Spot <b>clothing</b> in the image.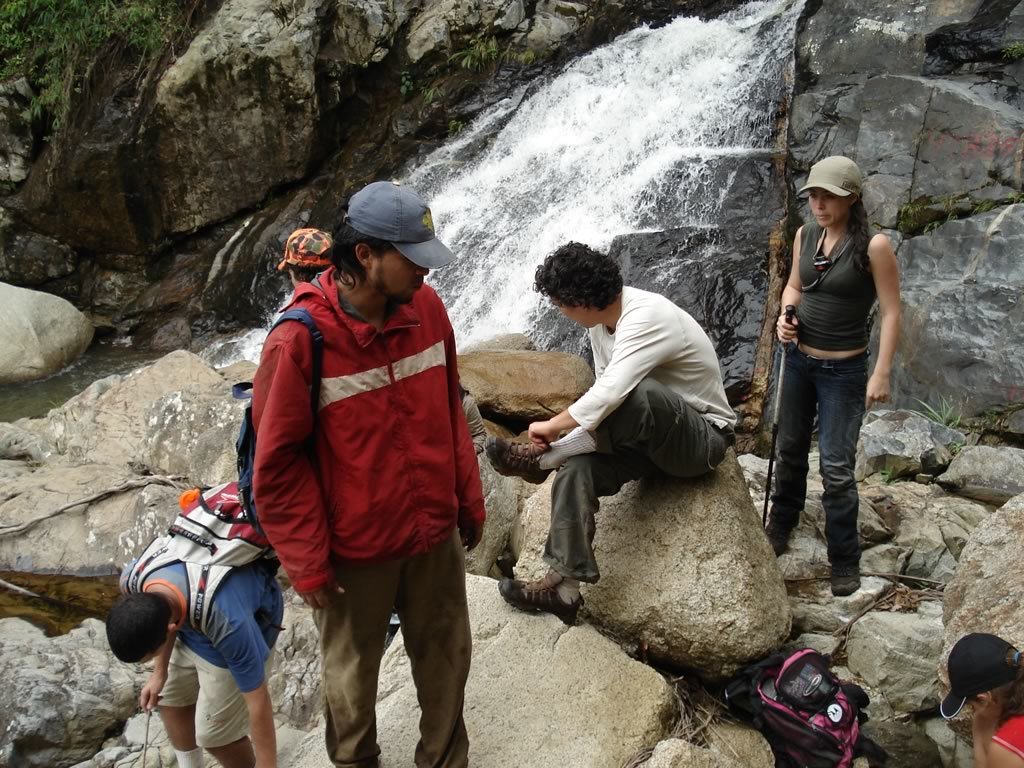
<b>clothing</b> found at bbox=(775, 221, 871, 562).
